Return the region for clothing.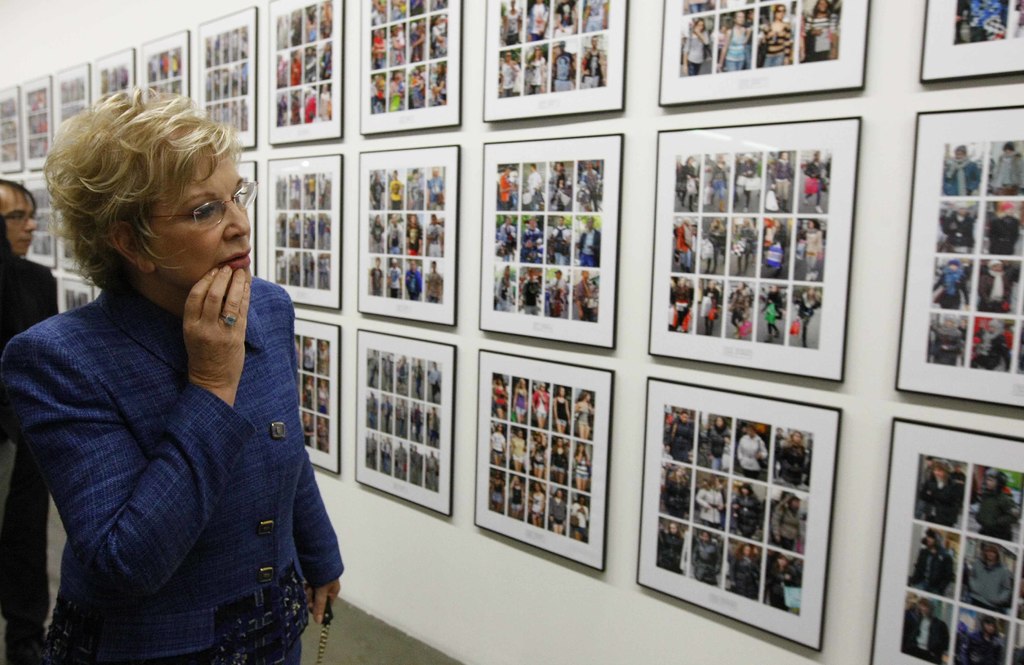
[374, 40, 386, 67].
